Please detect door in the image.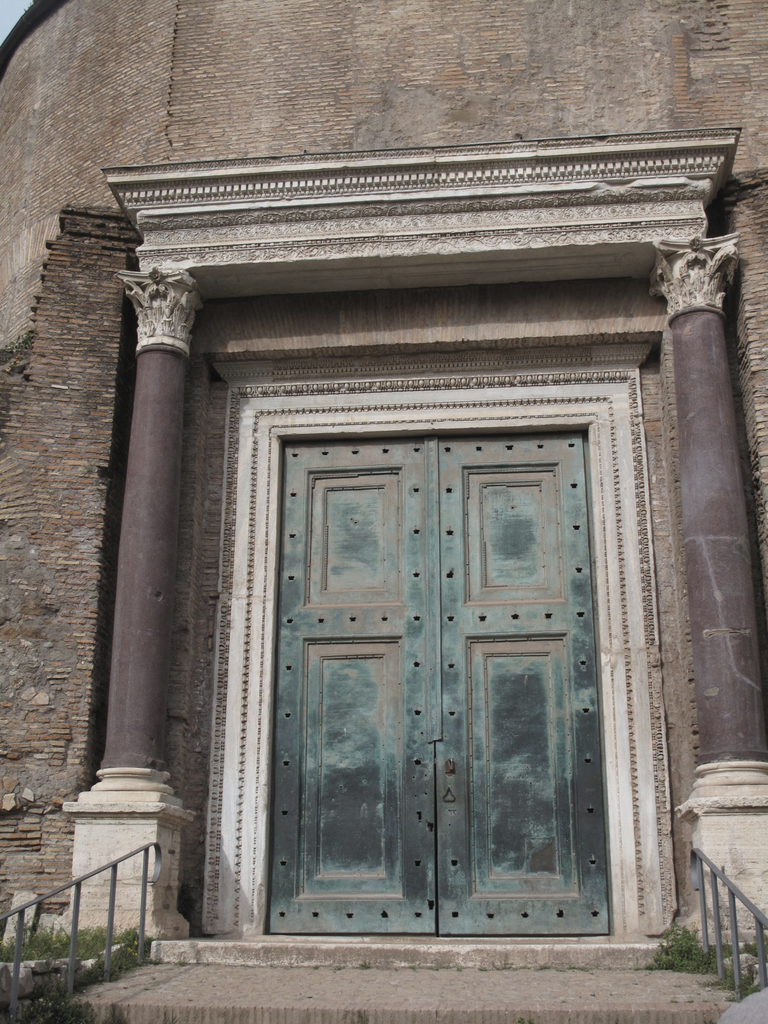
284,442,616,939.
